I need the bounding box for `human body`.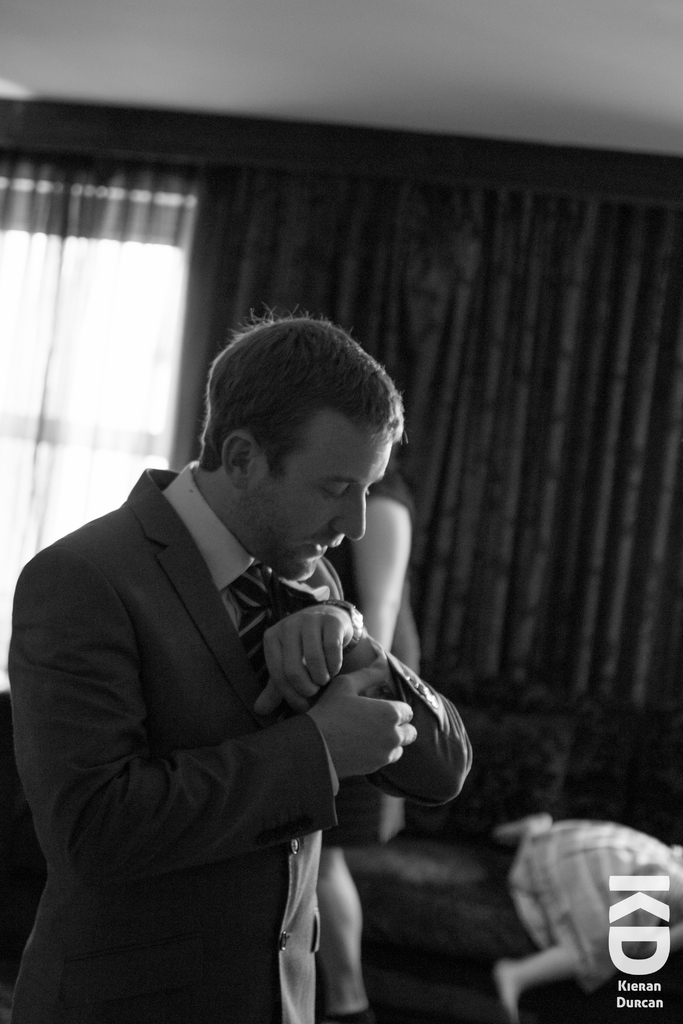
Here it is: (25, 330, 475, 1009).
